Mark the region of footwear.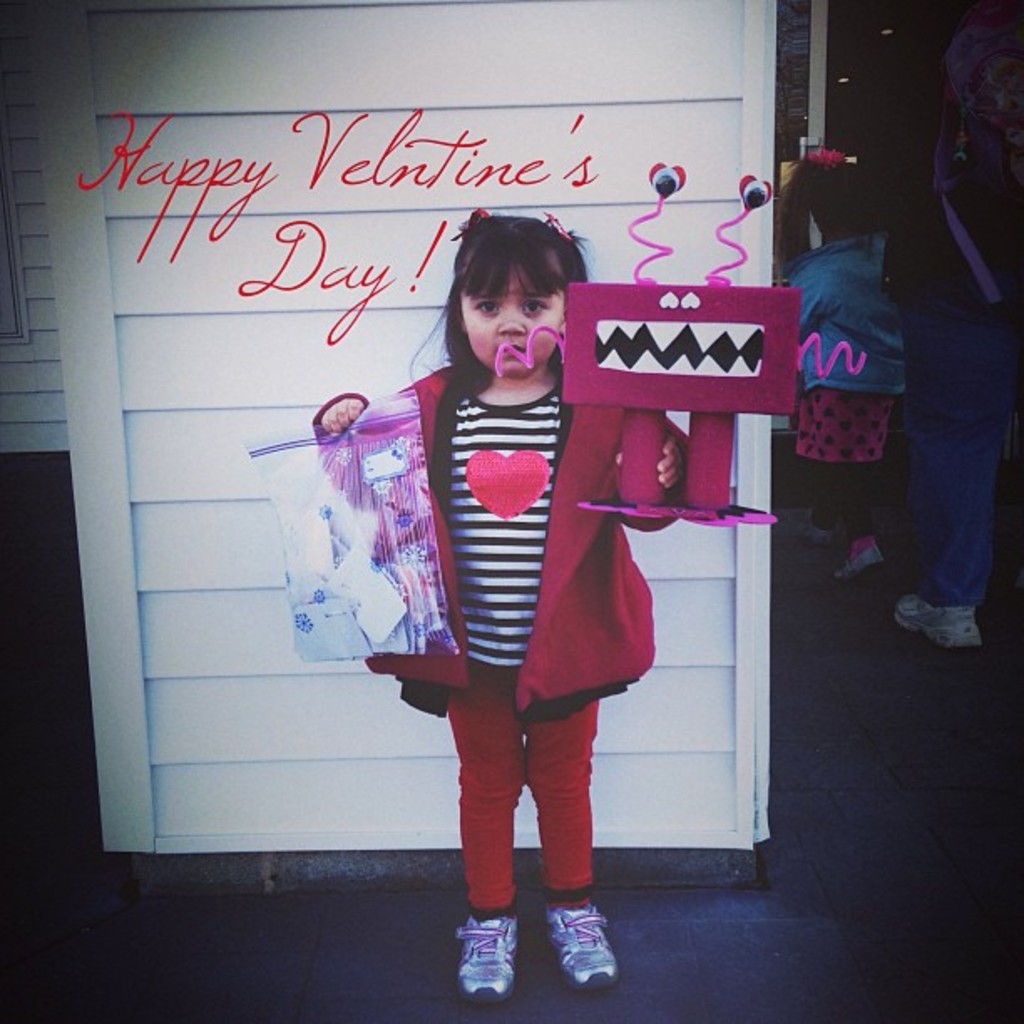
Region: <box>448,900,512,1006</box>.
